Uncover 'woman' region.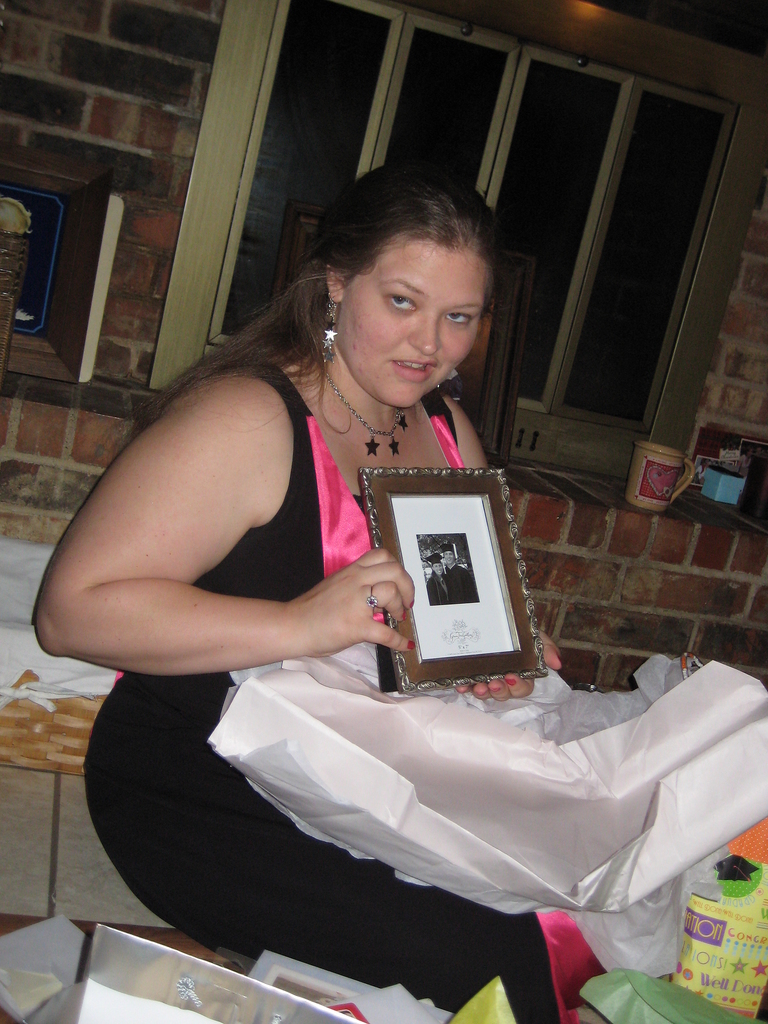
Uncovered: [79,181,588,890].
